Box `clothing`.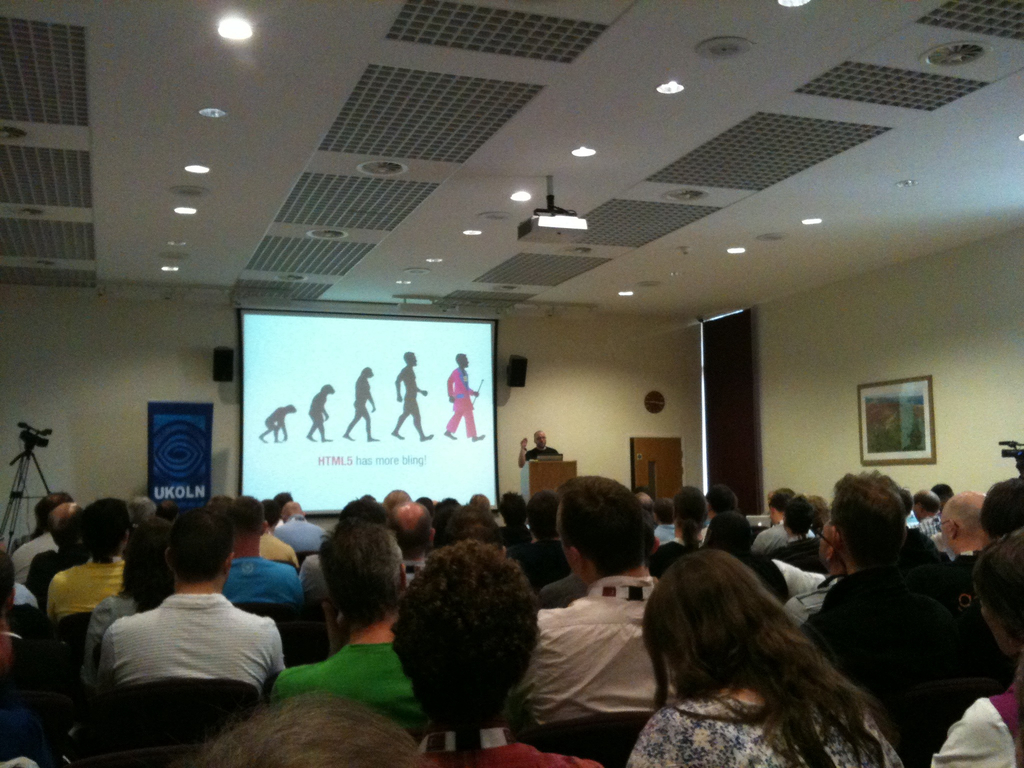
locate(287, 648, 429, 742).
